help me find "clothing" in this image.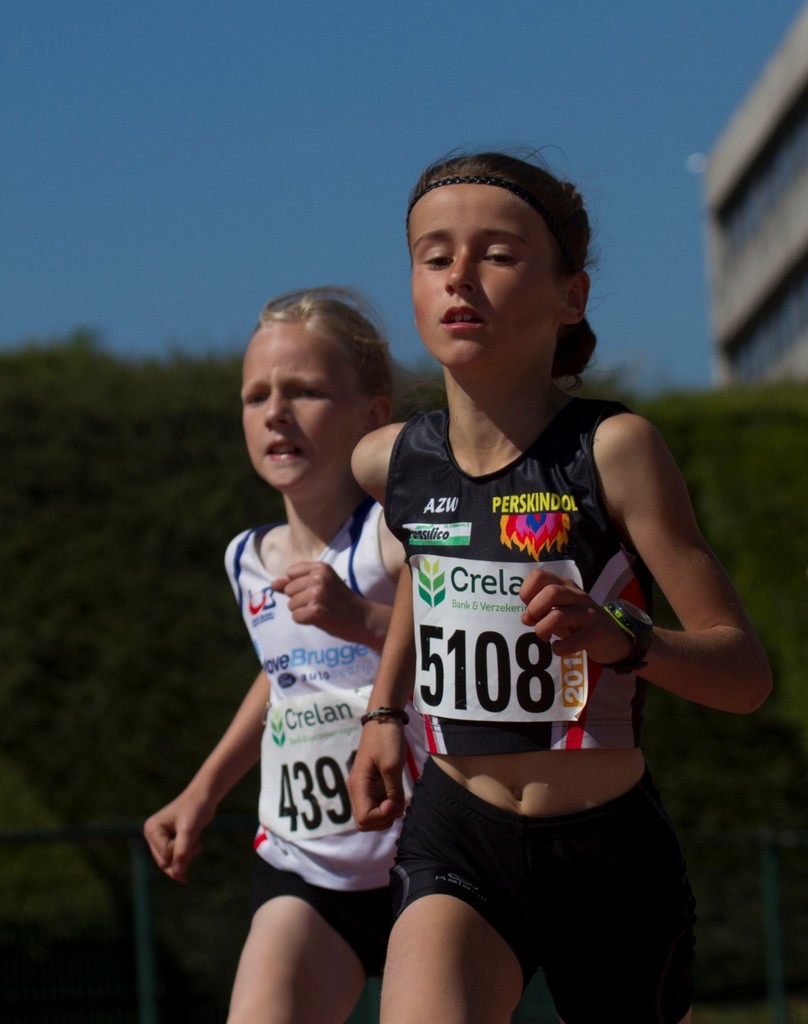
Found it: (222,486,433,979).
